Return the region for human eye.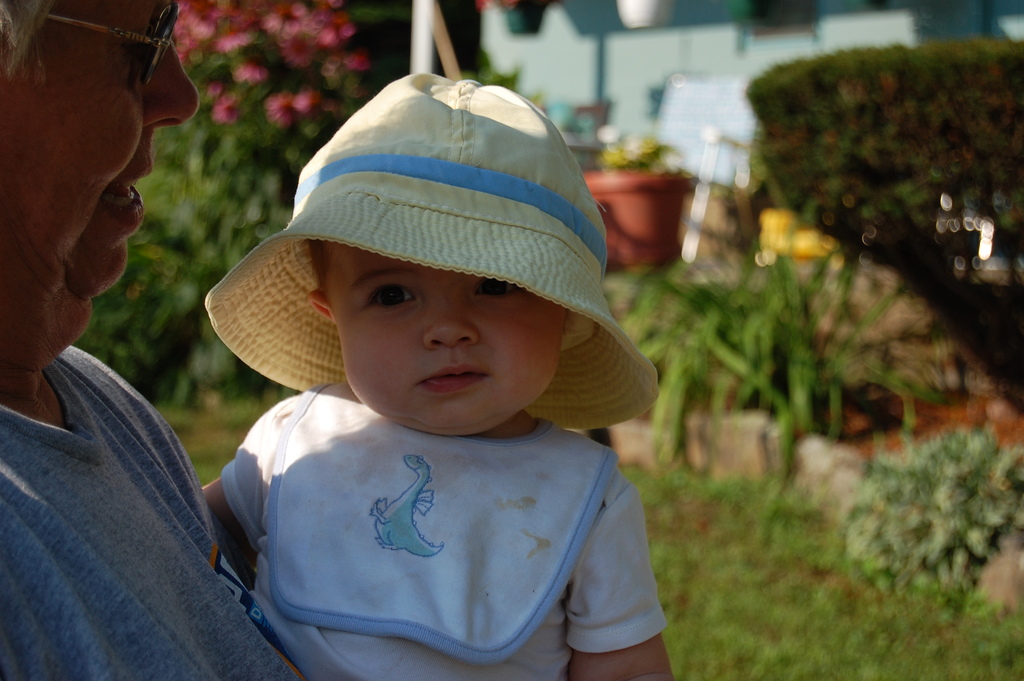
{"left": 472, "top": 273, "right": 526, "bottom": 298}.
